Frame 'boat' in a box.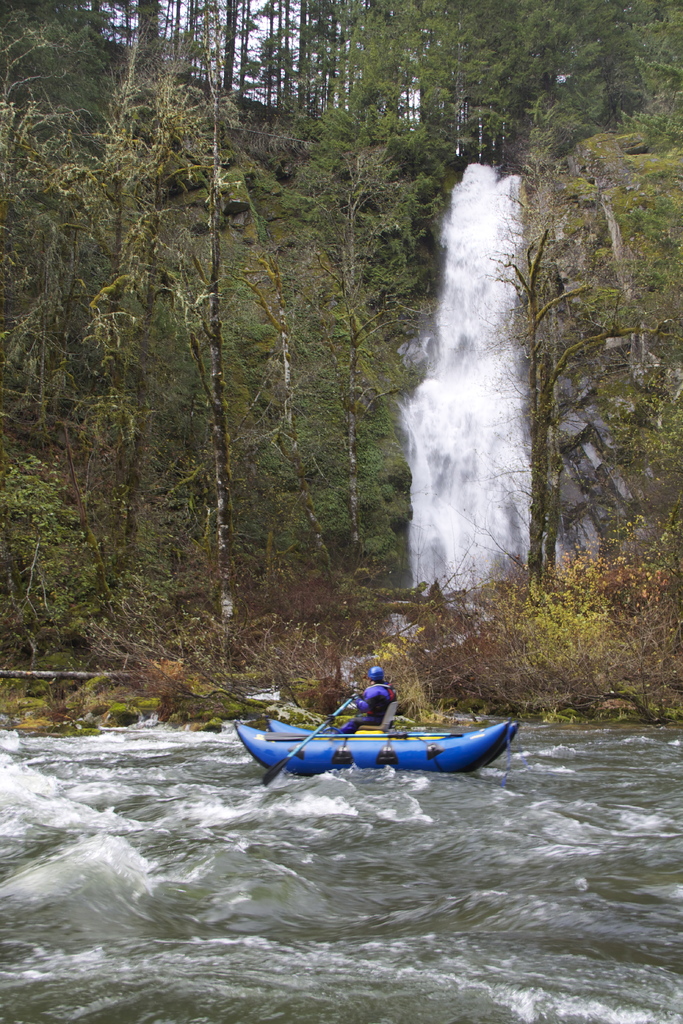
Rect(220, 678, 558, 785).
